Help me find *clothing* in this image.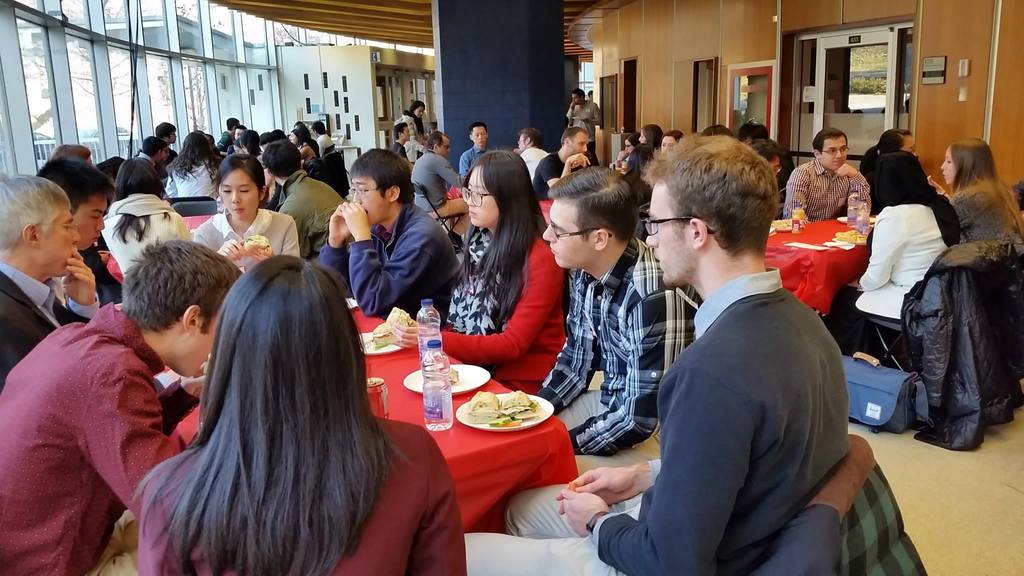
Found it: x1=6 y1=253 x2=214 y2=571.
